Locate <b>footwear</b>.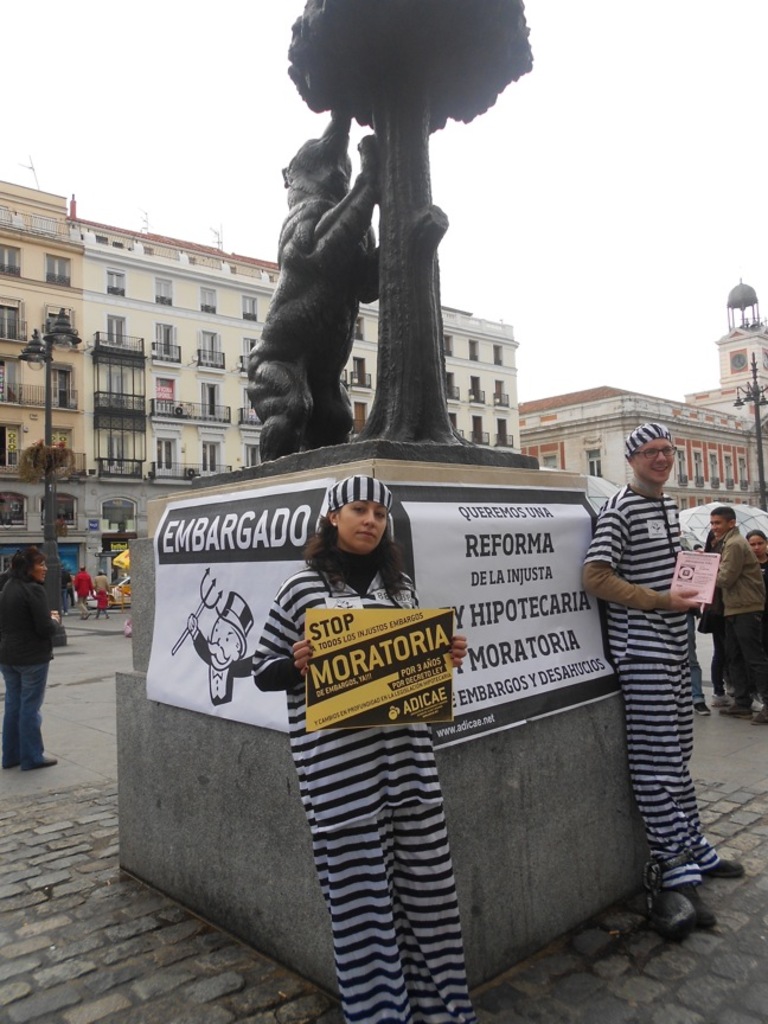
Bounding box: select_region(655, 879, 732, 935).
